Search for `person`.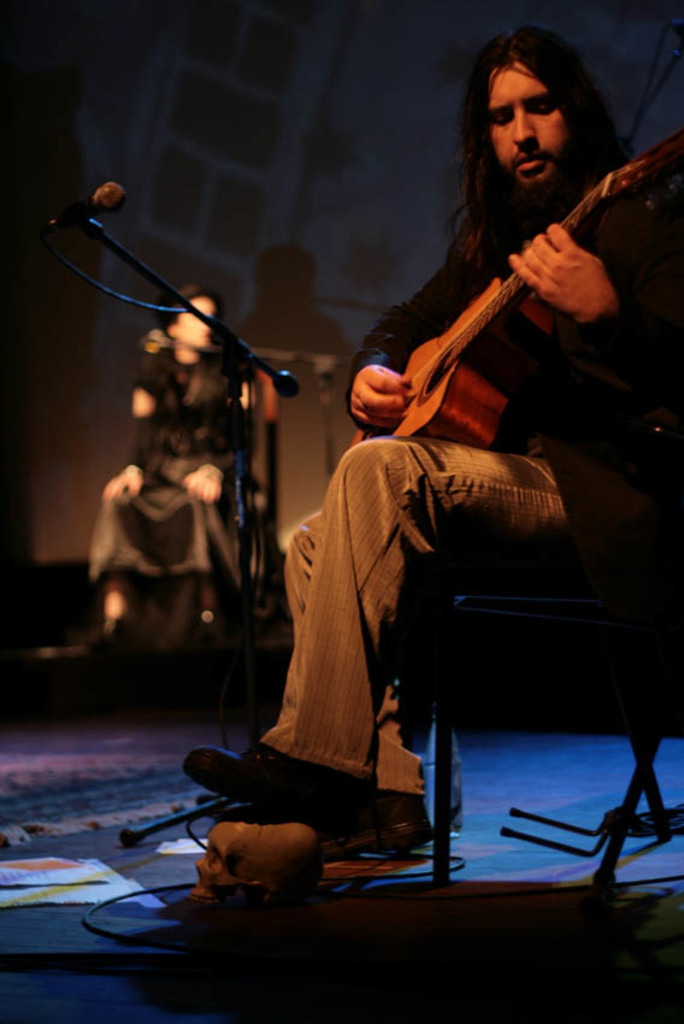
Found at bbox=(255, 28, 624, 891).
